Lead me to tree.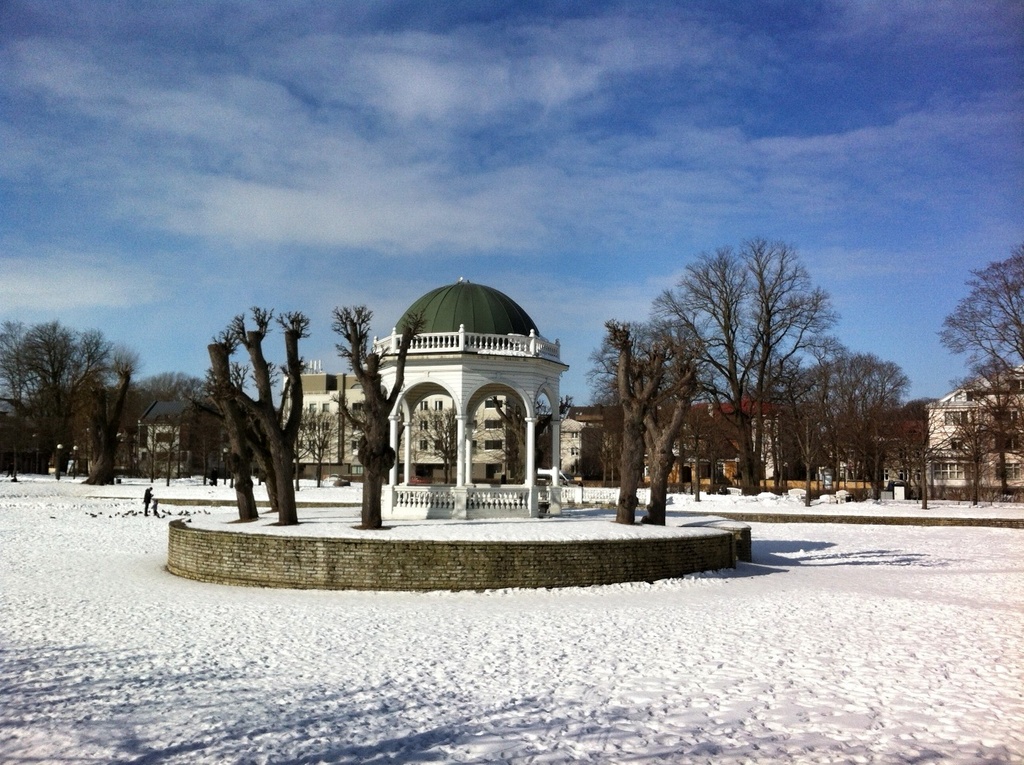
Lead to locate(604, 318, 701, 523).
